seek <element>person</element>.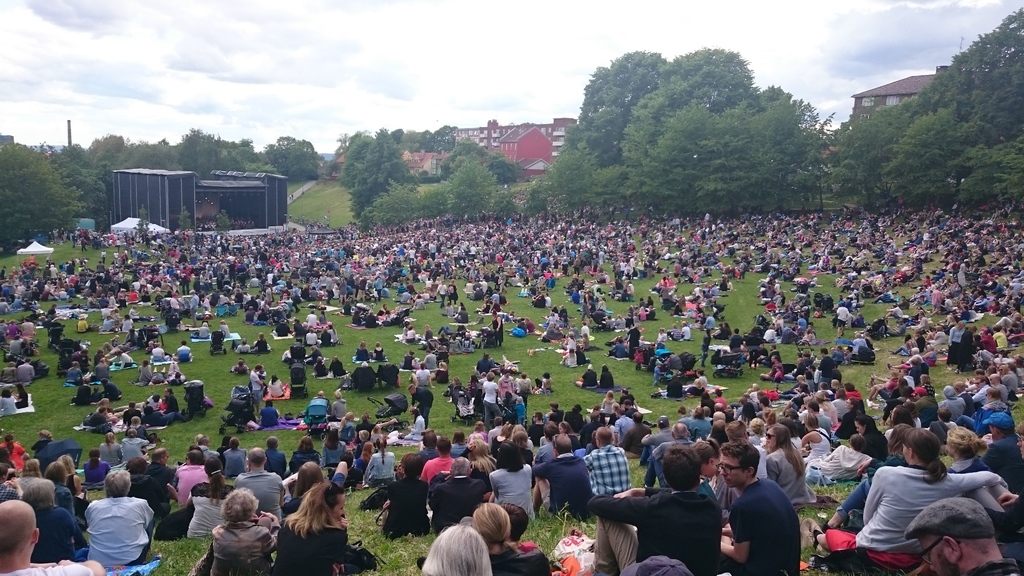
x1=864, y1=371, x2=897, y2=406.
